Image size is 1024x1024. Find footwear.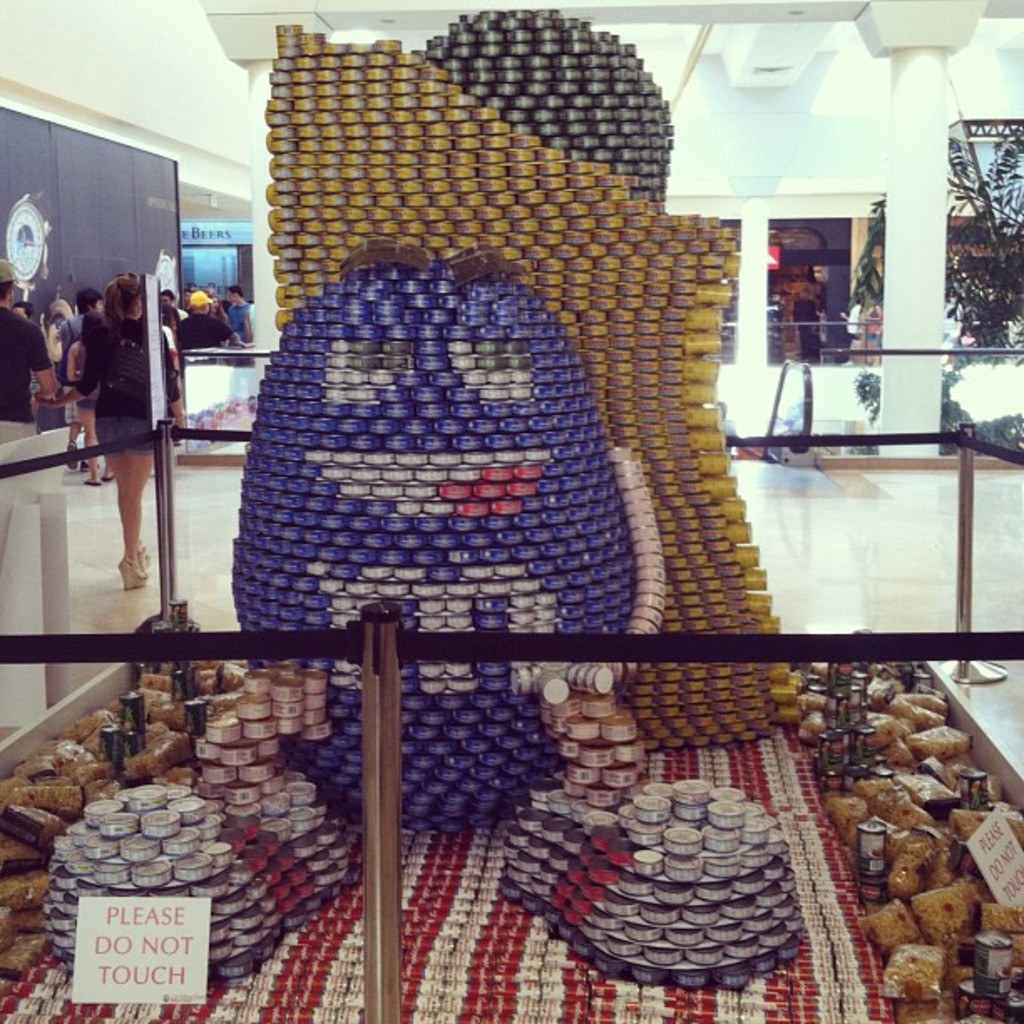
region(102, 460, 115, 479).
